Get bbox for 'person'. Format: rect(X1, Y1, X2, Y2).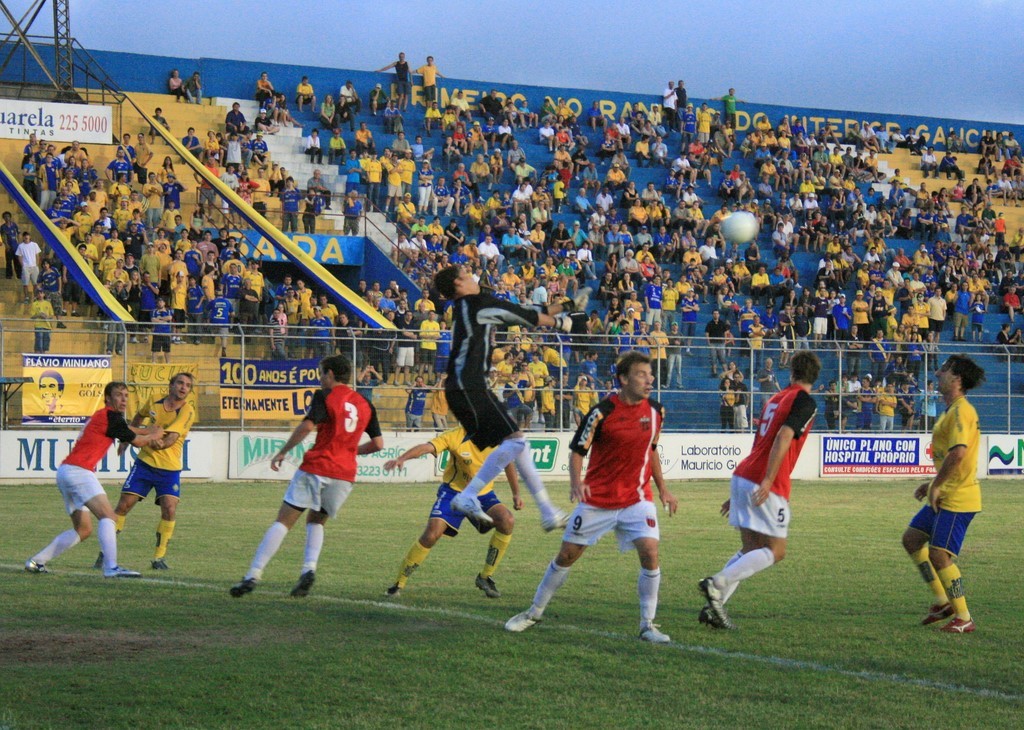
rect(27, 289, 54, 353).
